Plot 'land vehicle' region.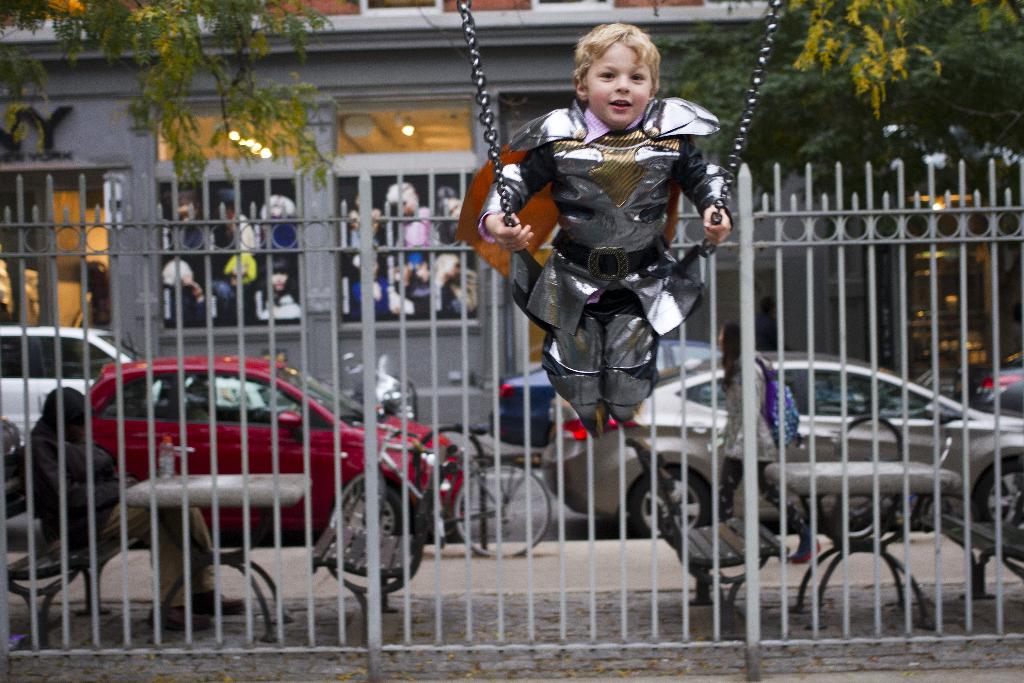
Plotted at [x1=949, y1=345, x2=1023, y2=413].
